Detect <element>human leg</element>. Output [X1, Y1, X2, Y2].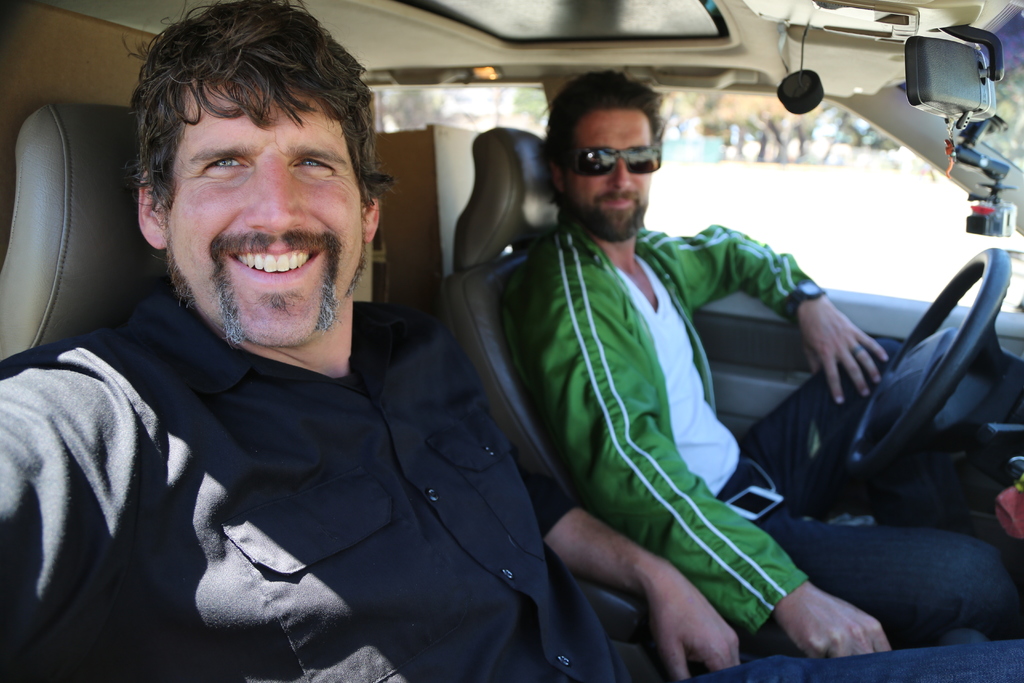
[731, 343, 1004, 516].
